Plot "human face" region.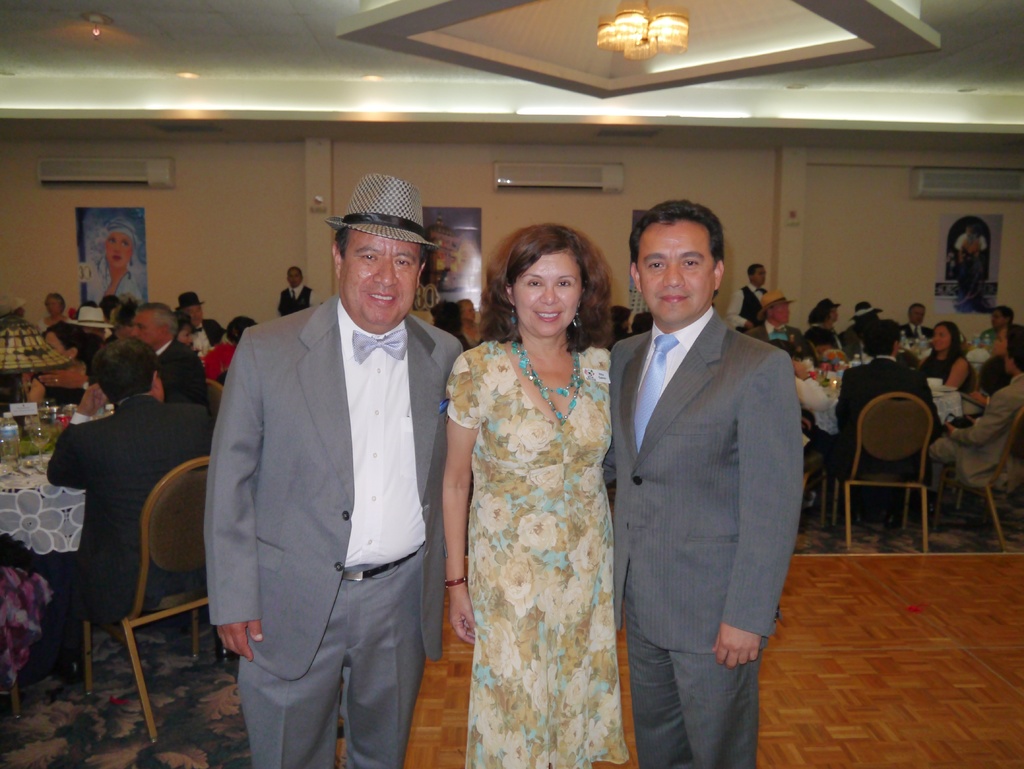
Plotted at locate(342, 231, 421, 326).
